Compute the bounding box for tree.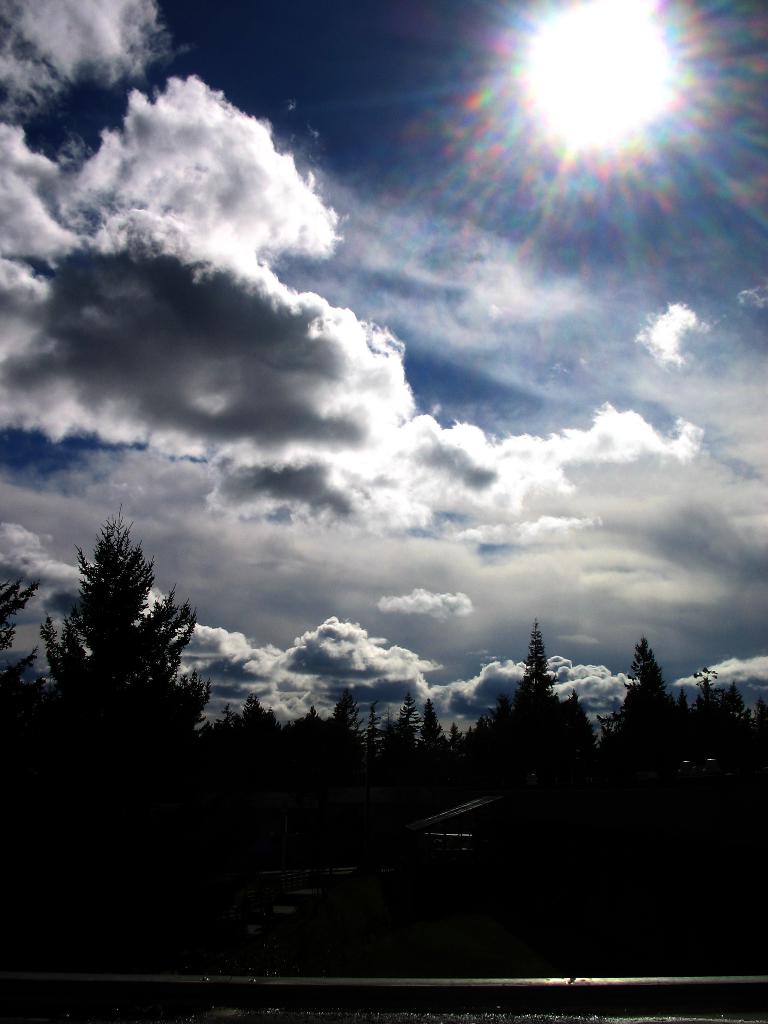
[611,637,686,861].
